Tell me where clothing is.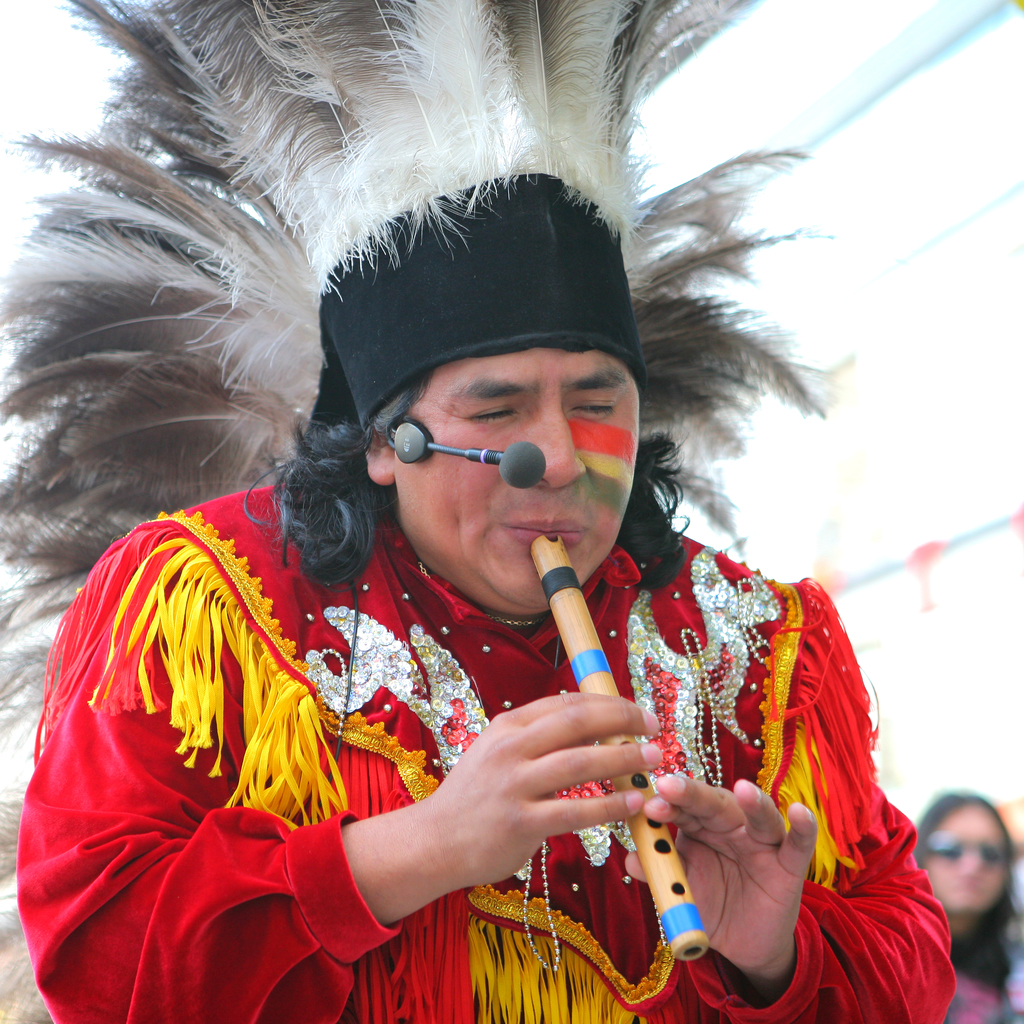
clothing is at detection(10, 484, 956, 1023).
